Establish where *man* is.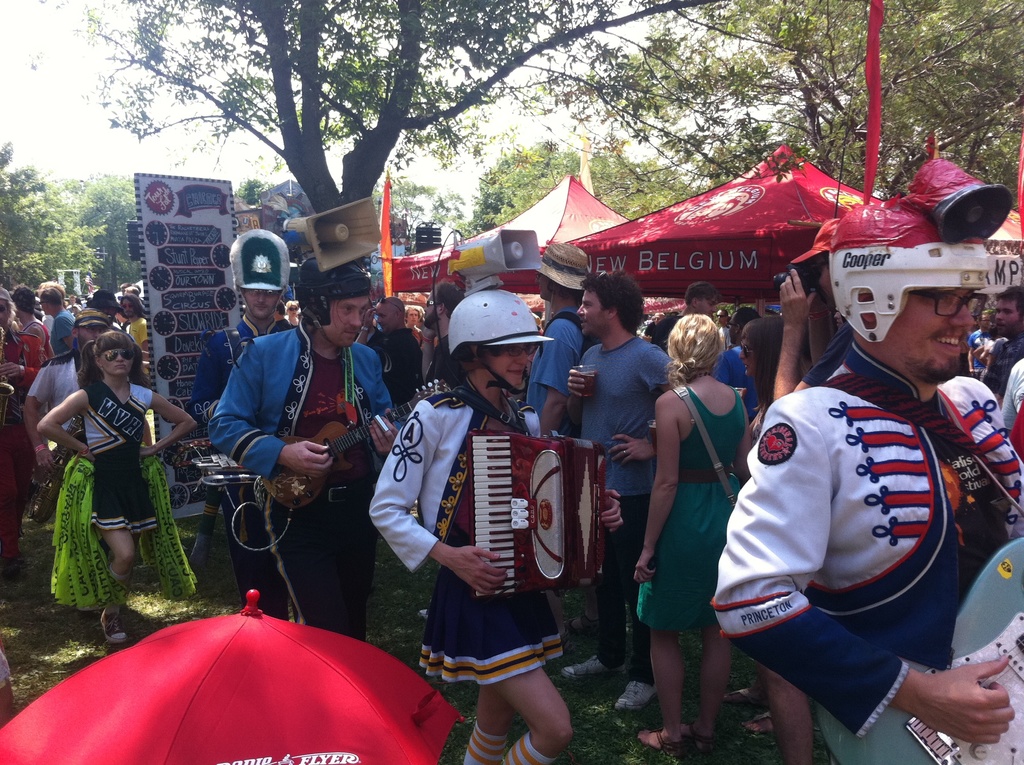
Established at locate(967, 311, 991, 380).
